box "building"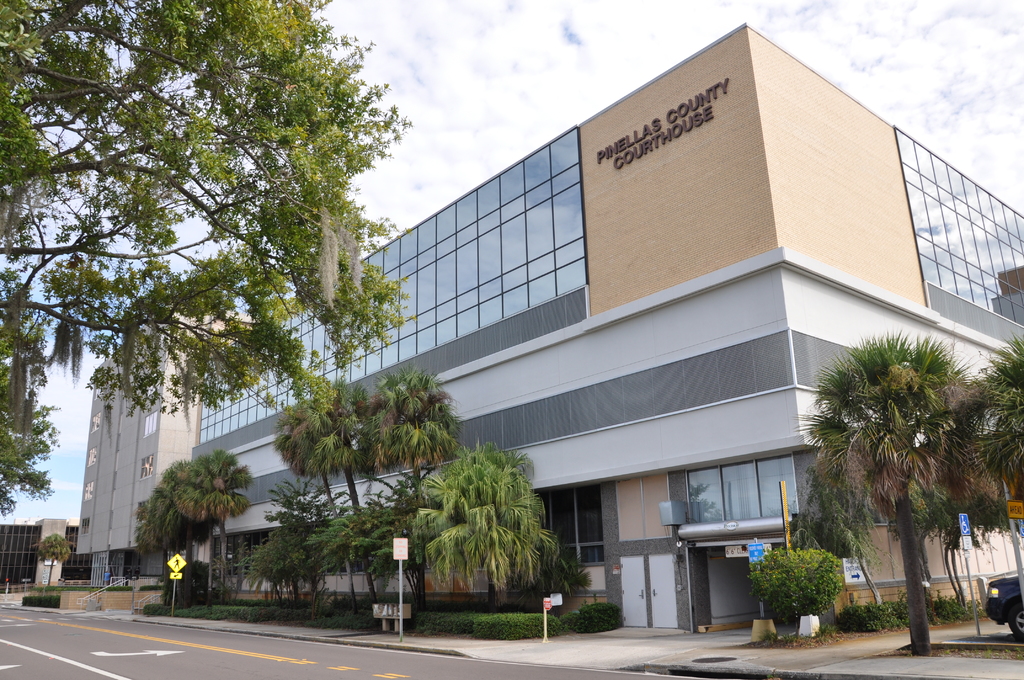
0 519 92 591
